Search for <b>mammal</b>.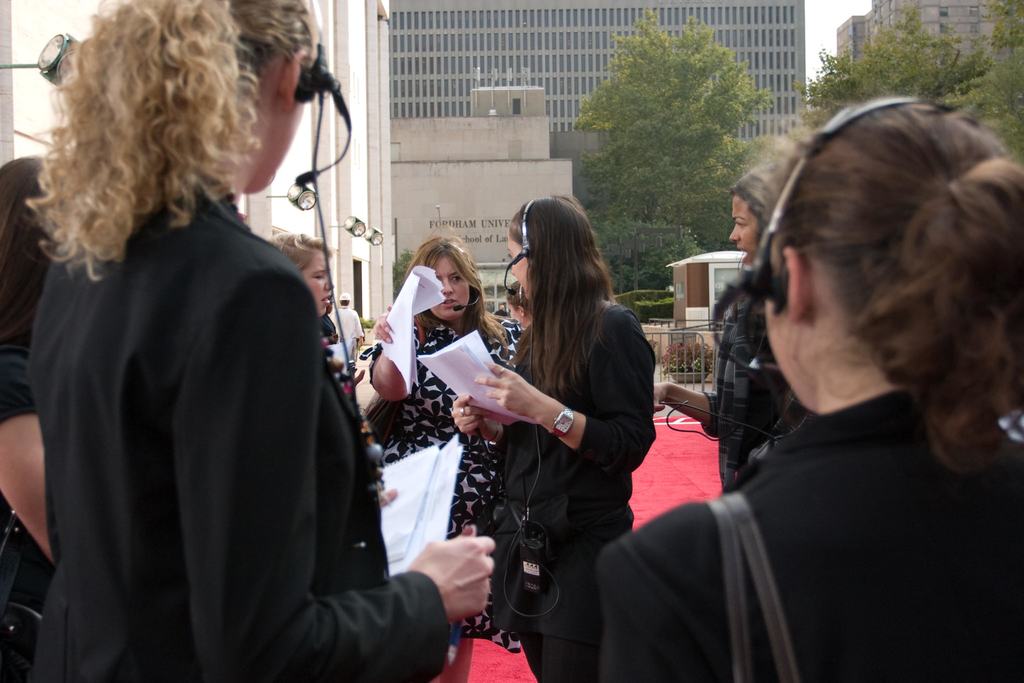
Found at <region>20, 0, 496, 682</region>.
